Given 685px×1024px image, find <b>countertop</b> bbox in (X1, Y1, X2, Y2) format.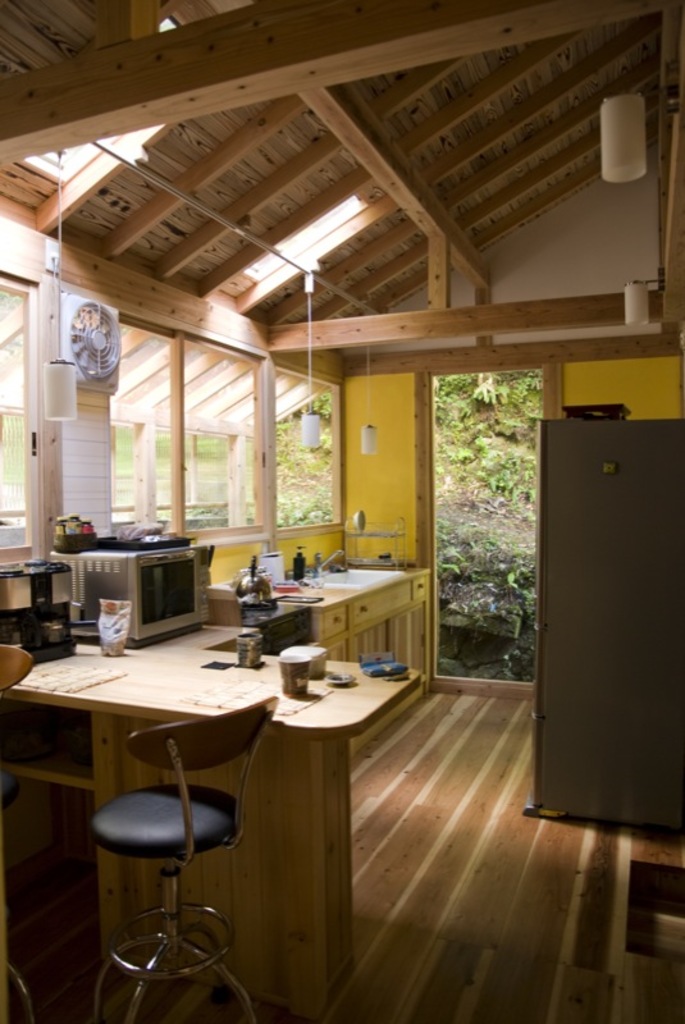
(55, 540, 429, 754).
